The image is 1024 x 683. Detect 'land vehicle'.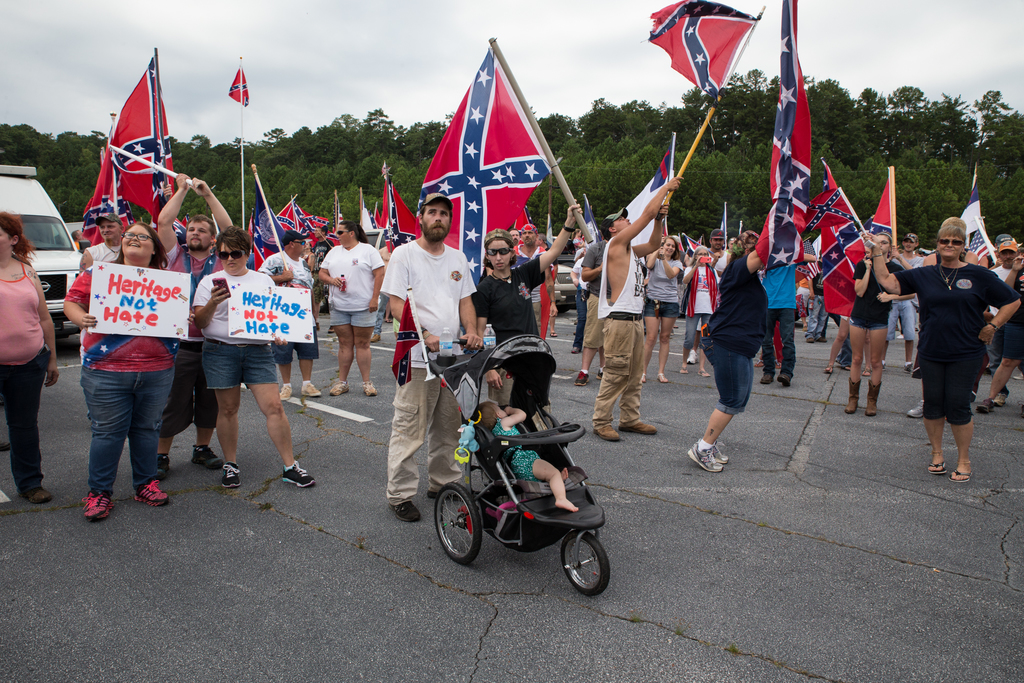
Detection: [left=552, top=265, right=579, bottom=316].
